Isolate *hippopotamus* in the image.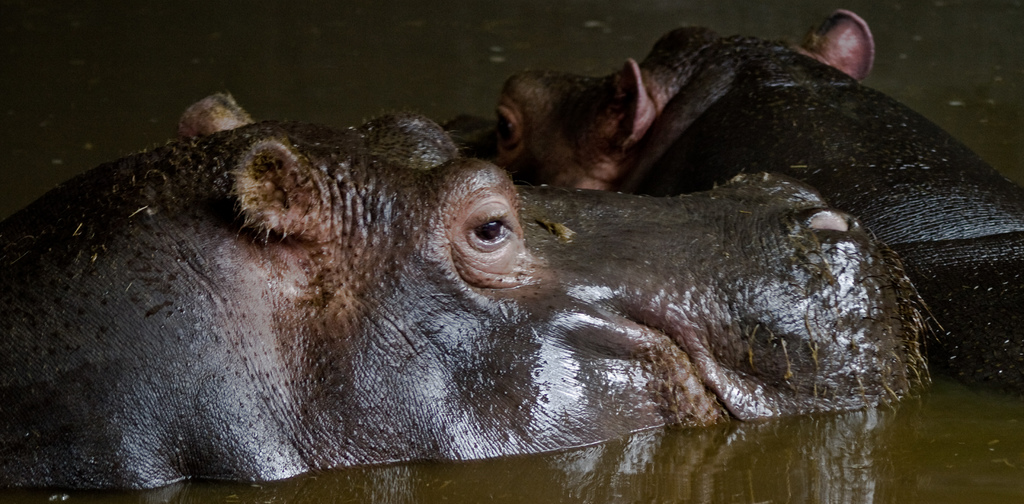
Isolated region: {"x1": 0, "y1": 90, "x2": 934, "y2": 489}.
